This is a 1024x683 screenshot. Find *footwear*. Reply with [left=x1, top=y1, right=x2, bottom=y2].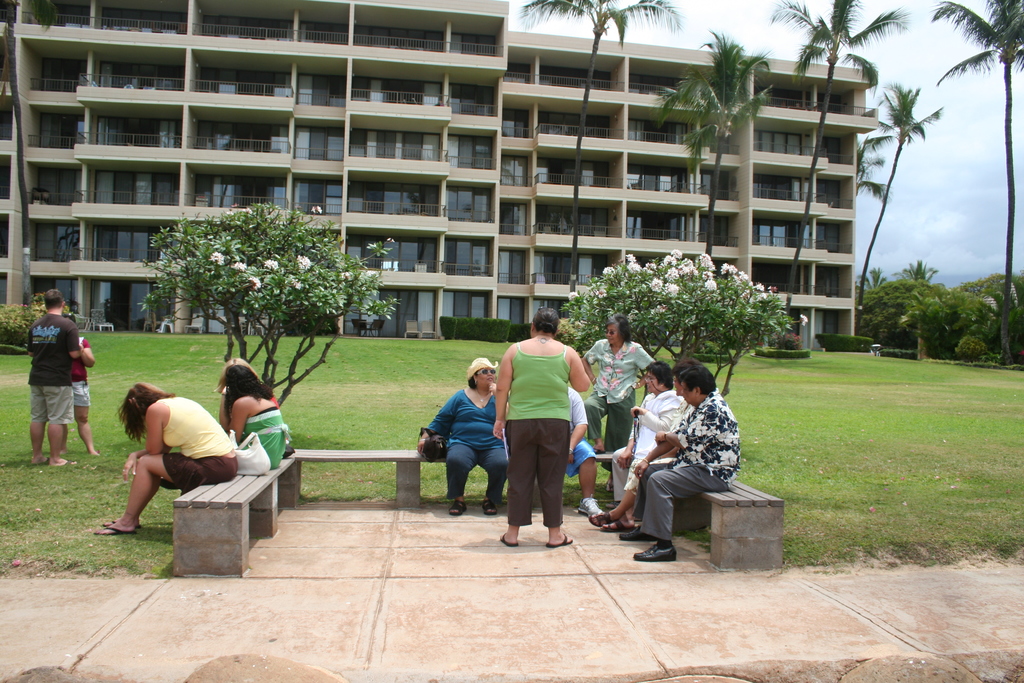
[left=632, top=538, right=678, bottom=564].
